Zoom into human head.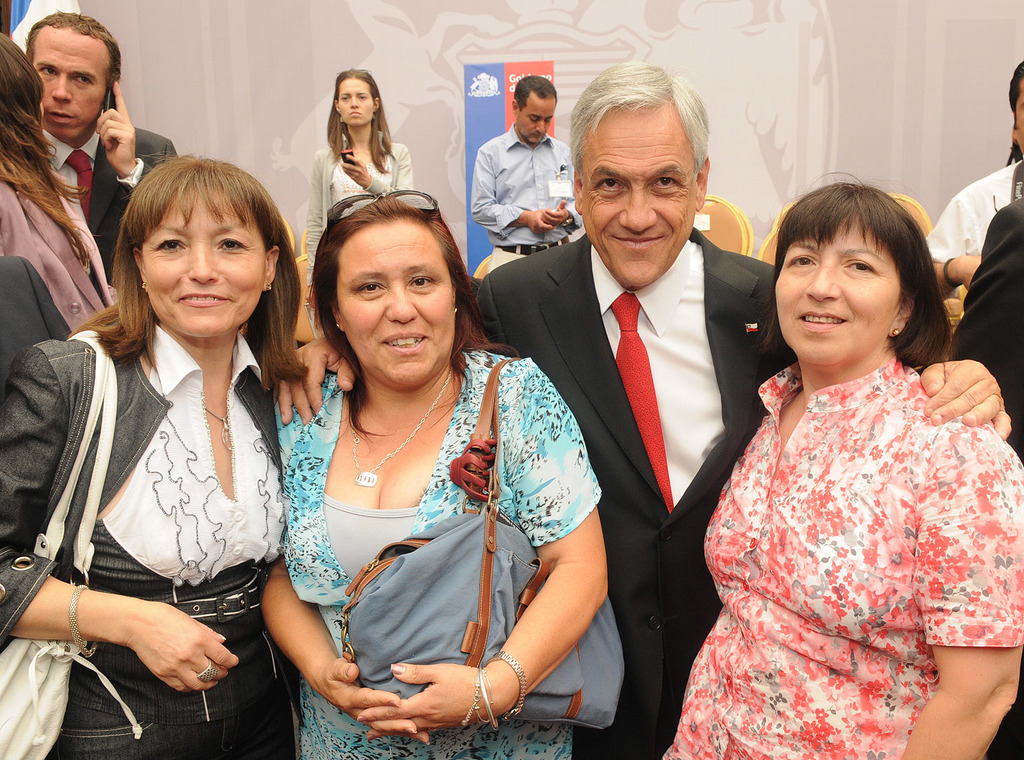
Zoom target: <region>333, 67, 383, 127</region>.
